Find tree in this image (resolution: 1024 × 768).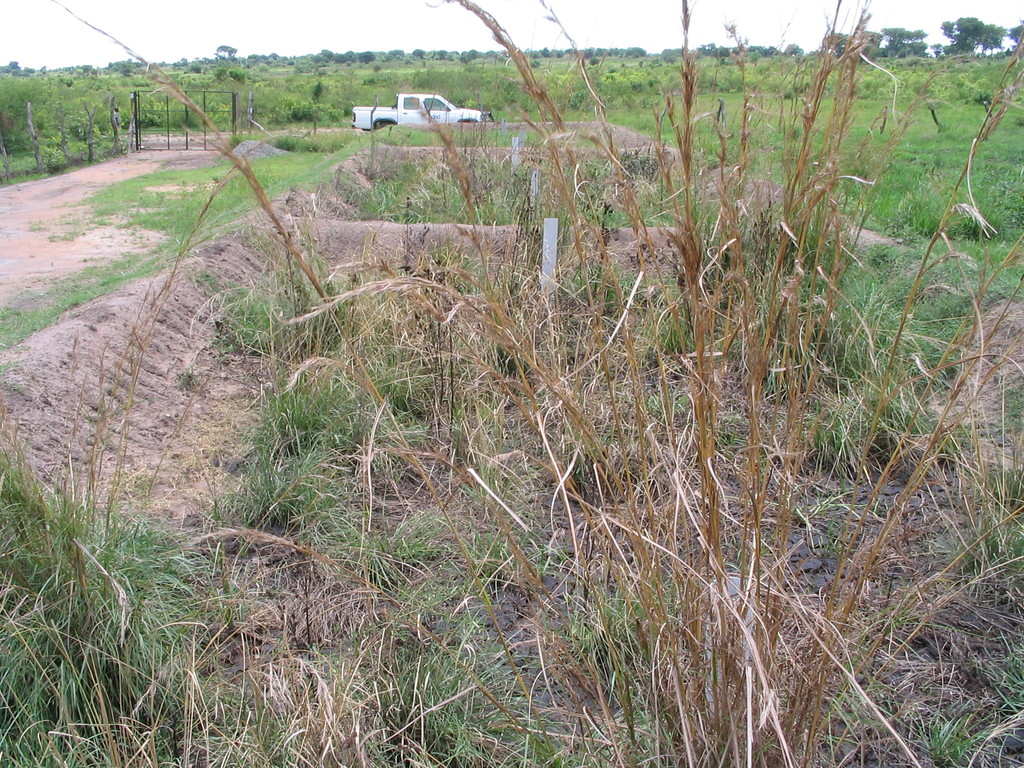
(left=828, top=28, right=879, bottom=66).
